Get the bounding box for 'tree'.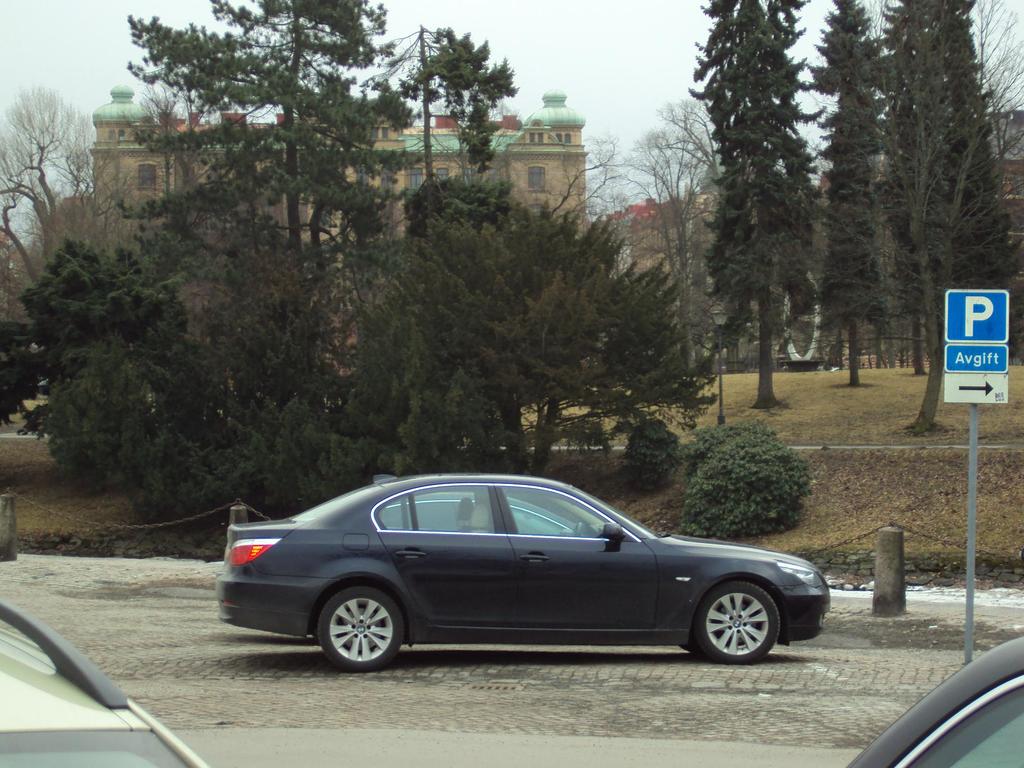
0:217:45:289.
